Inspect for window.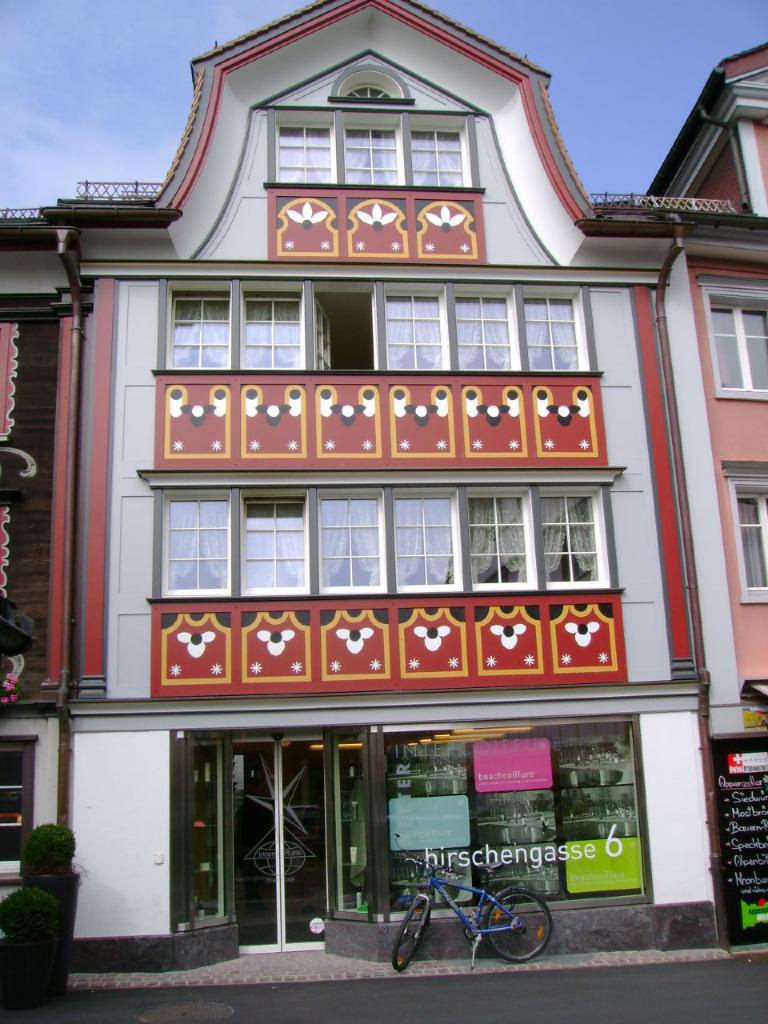
Inspection: <region>521, 300, 587, 370</region>.
